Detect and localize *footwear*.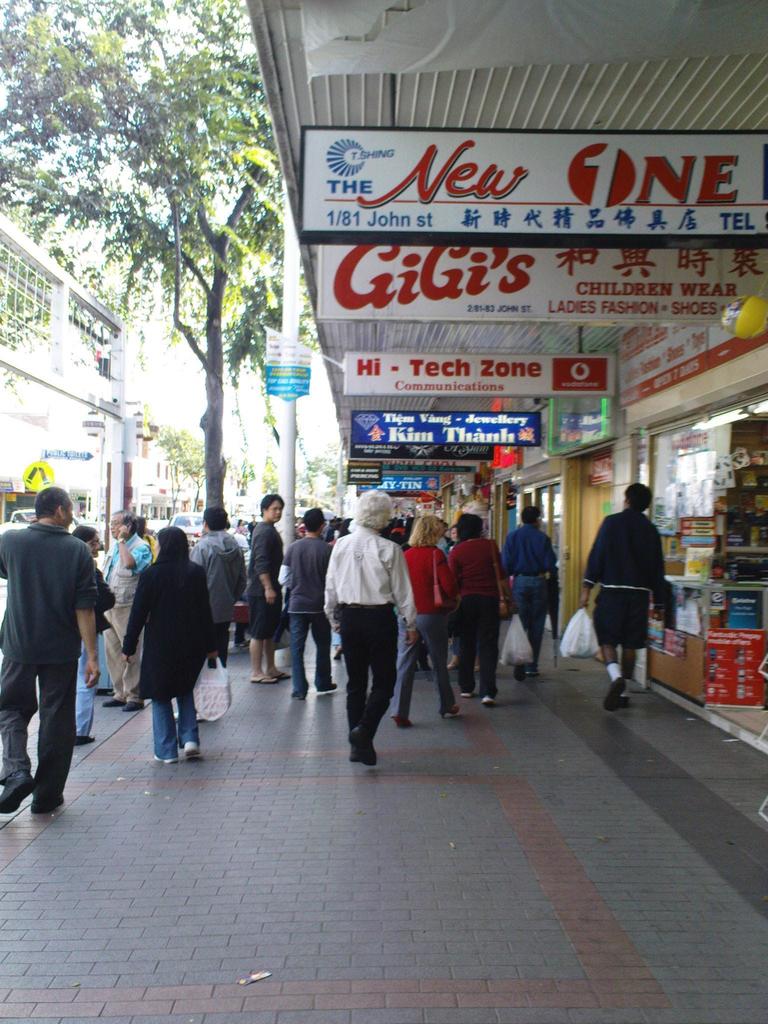
Localized at box=[350, 745, 360, 759].
